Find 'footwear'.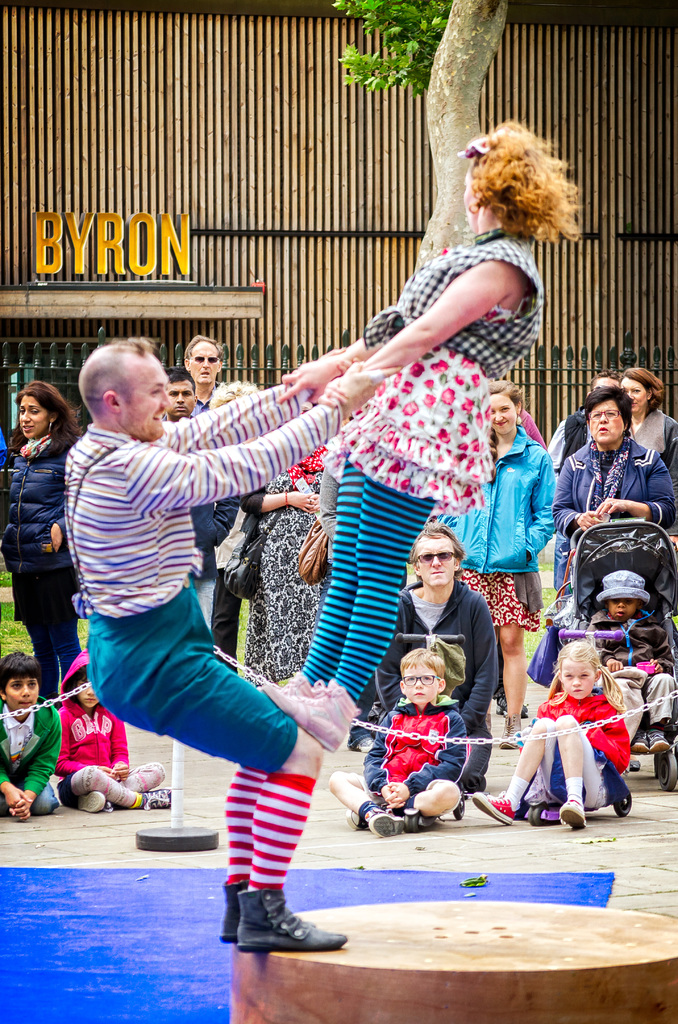
Rect(554, 798, 589, 828).
